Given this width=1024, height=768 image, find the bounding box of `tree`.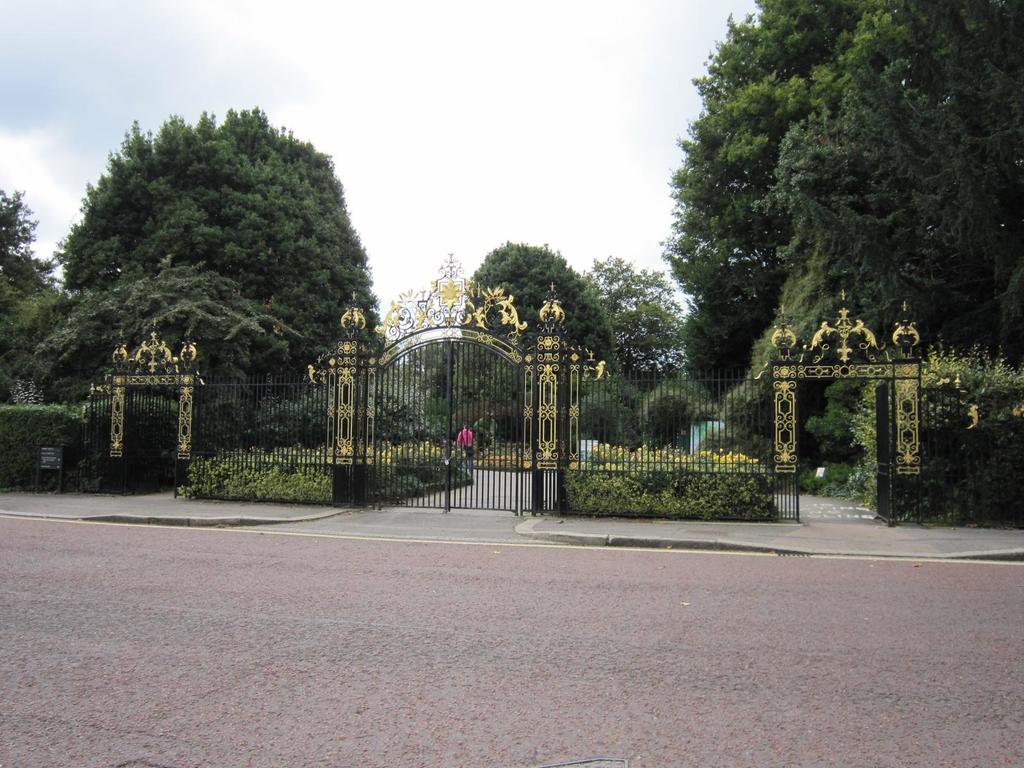
<bbox>749, 2, 1020, 437</bbox>.
